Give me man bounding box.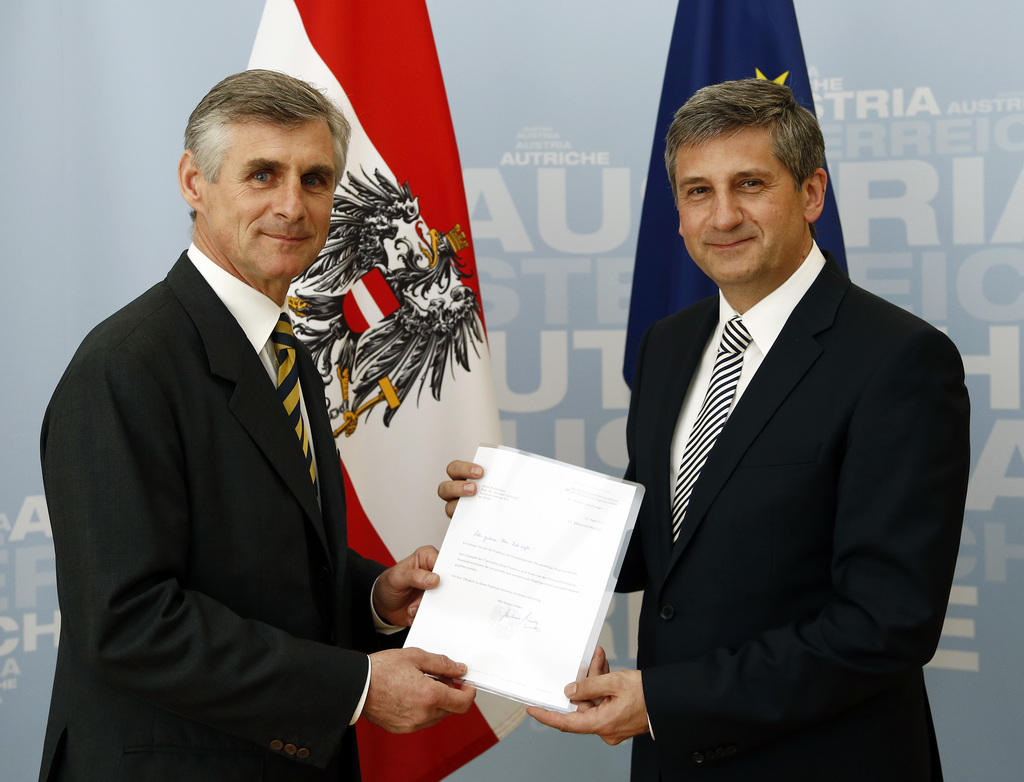
(10,49,532,764).
